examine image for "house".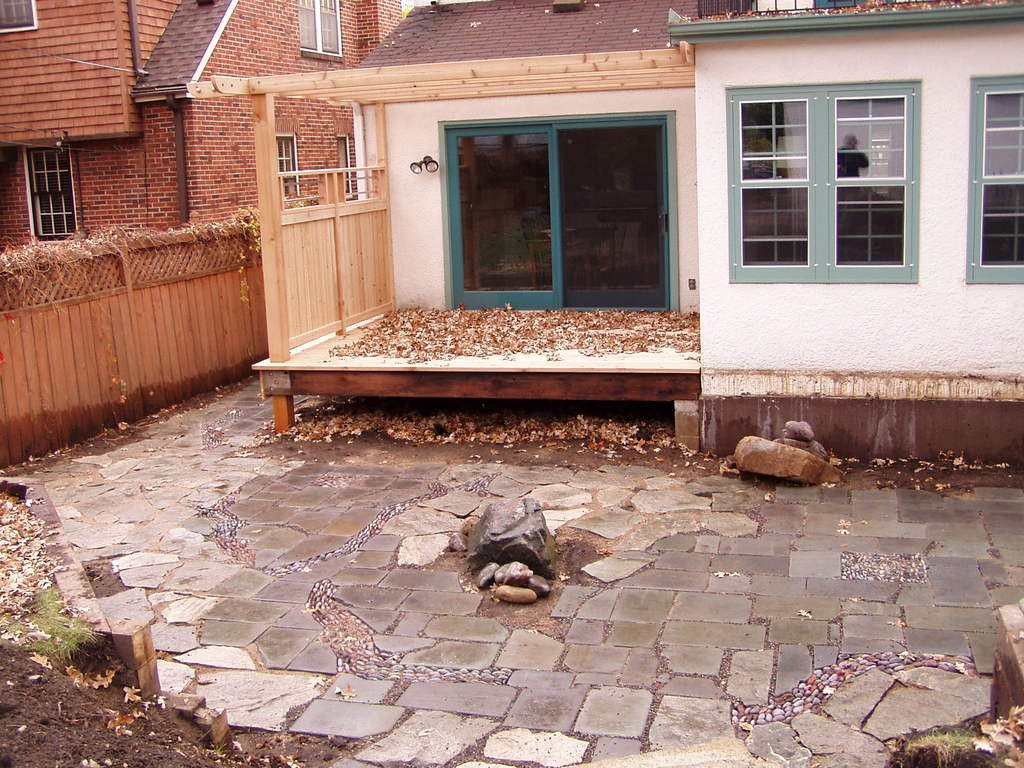
Examination result: (left=241, top=0, right=1023, bottom=490).
